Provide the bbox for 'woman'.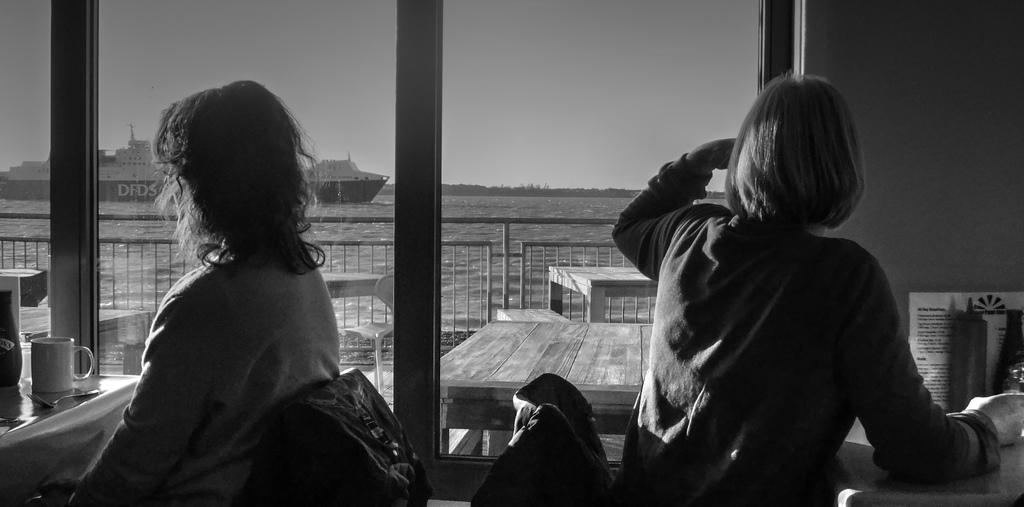
613,74,1023,506.
